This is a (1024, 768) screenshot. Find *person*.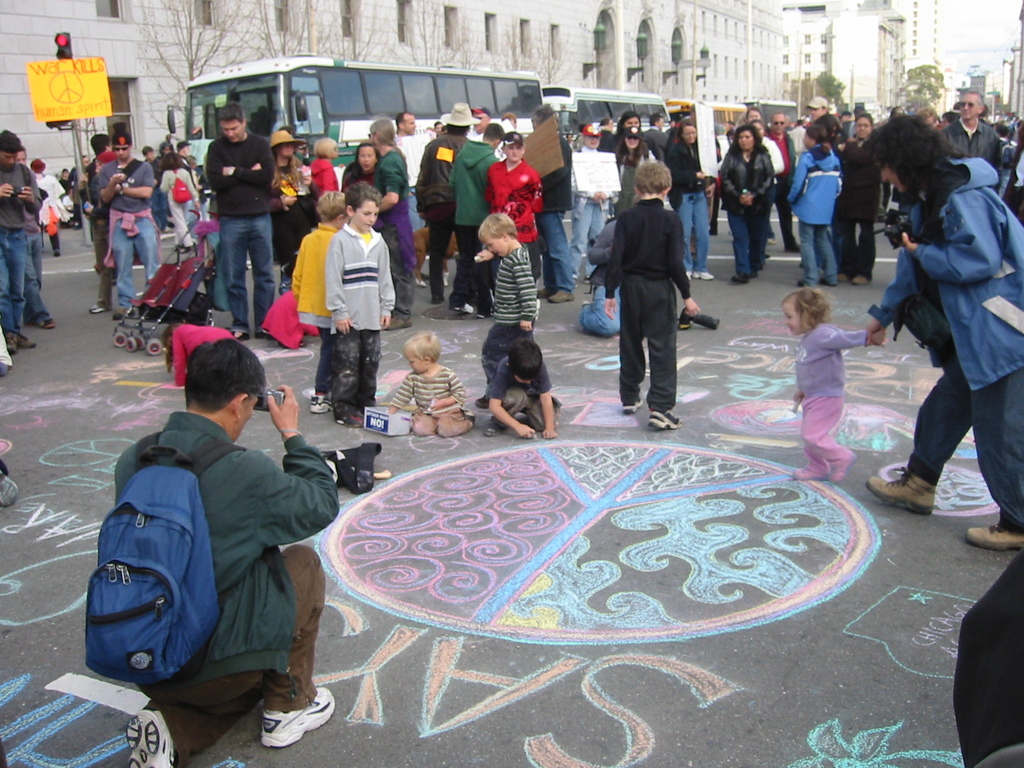
Bounding box: {"x1": 787, "y1": 126, "x2": 840, "y2": 285}.
